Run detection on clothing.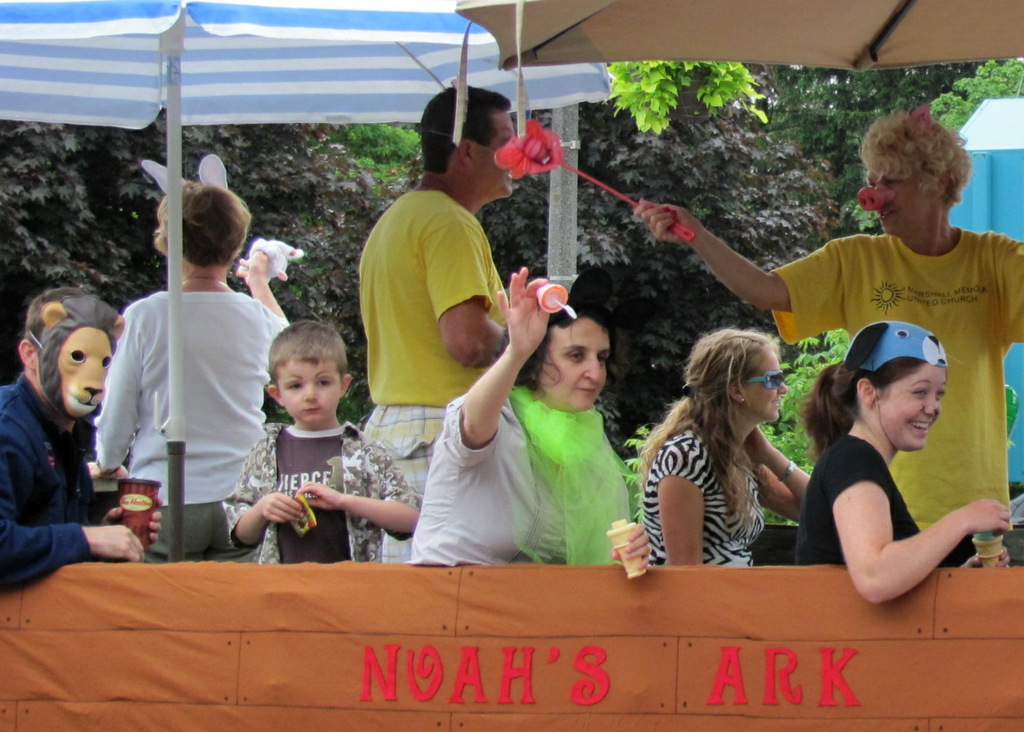
Result: x1=769 y1=224 x2=1023 y2=534.
